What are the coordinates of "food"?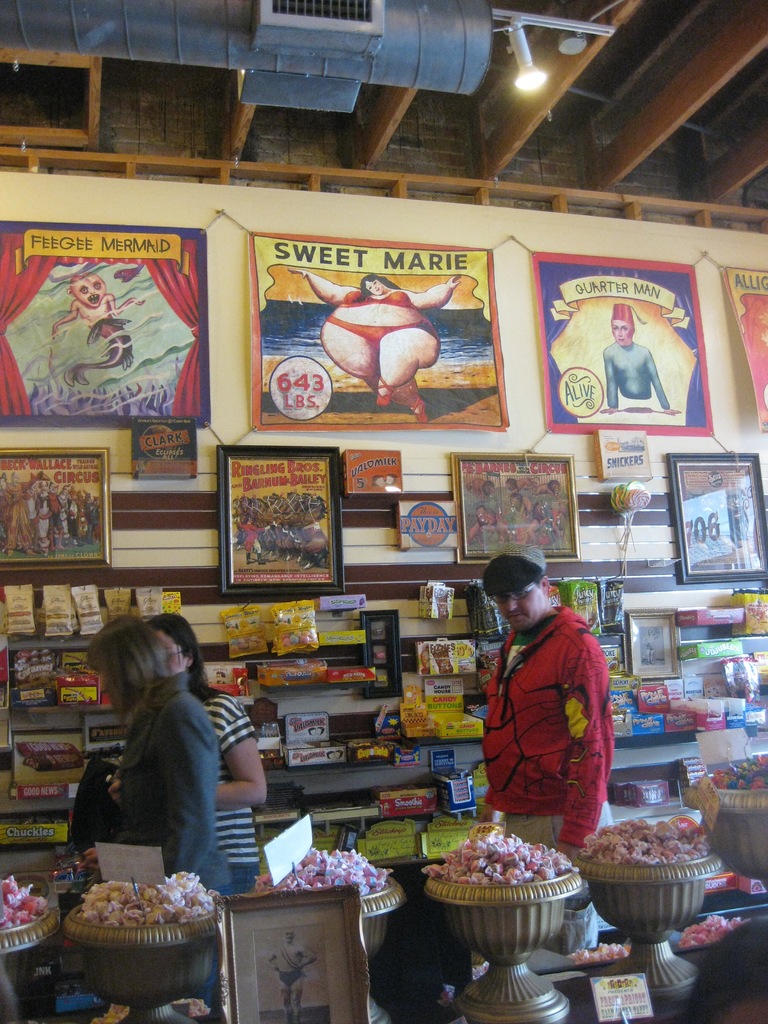
bbox=[436, 594, 448, 618].
